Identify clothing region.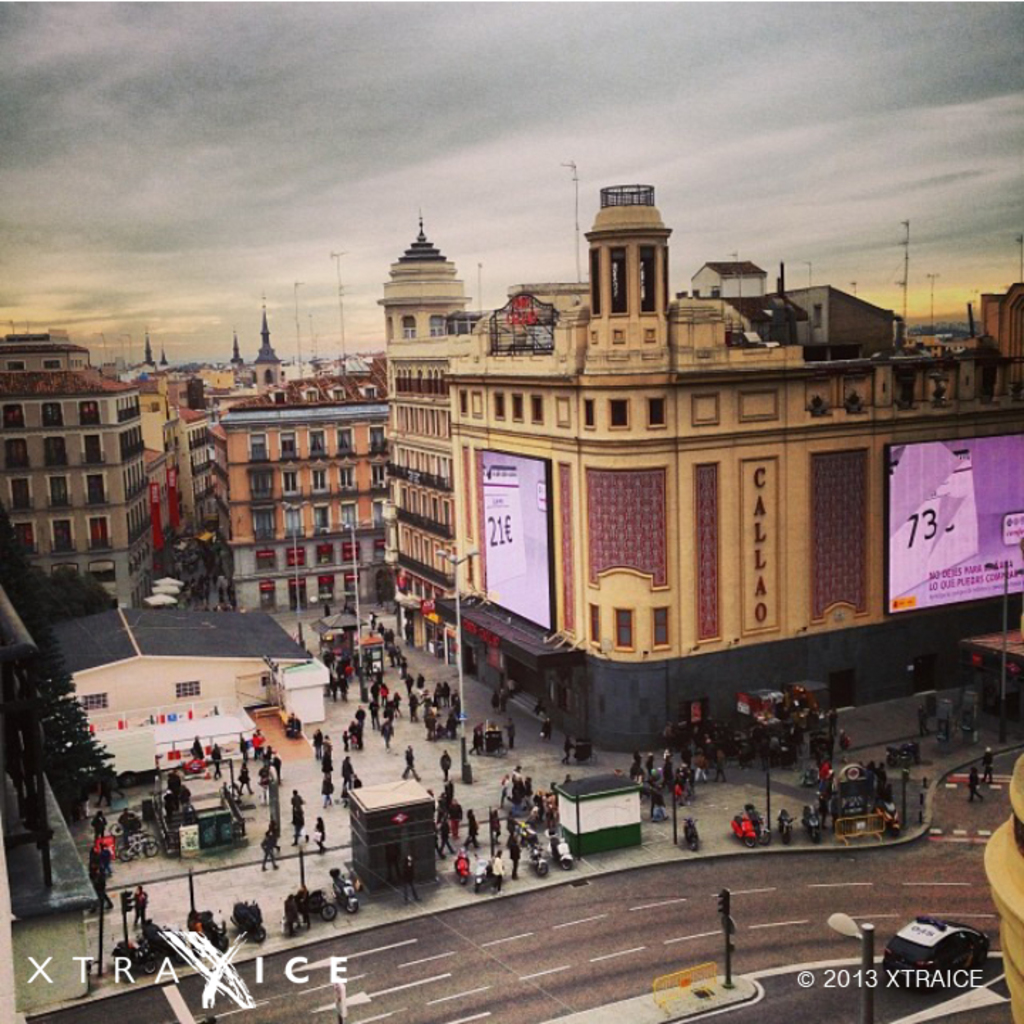
Region: (841,734,856,761).
